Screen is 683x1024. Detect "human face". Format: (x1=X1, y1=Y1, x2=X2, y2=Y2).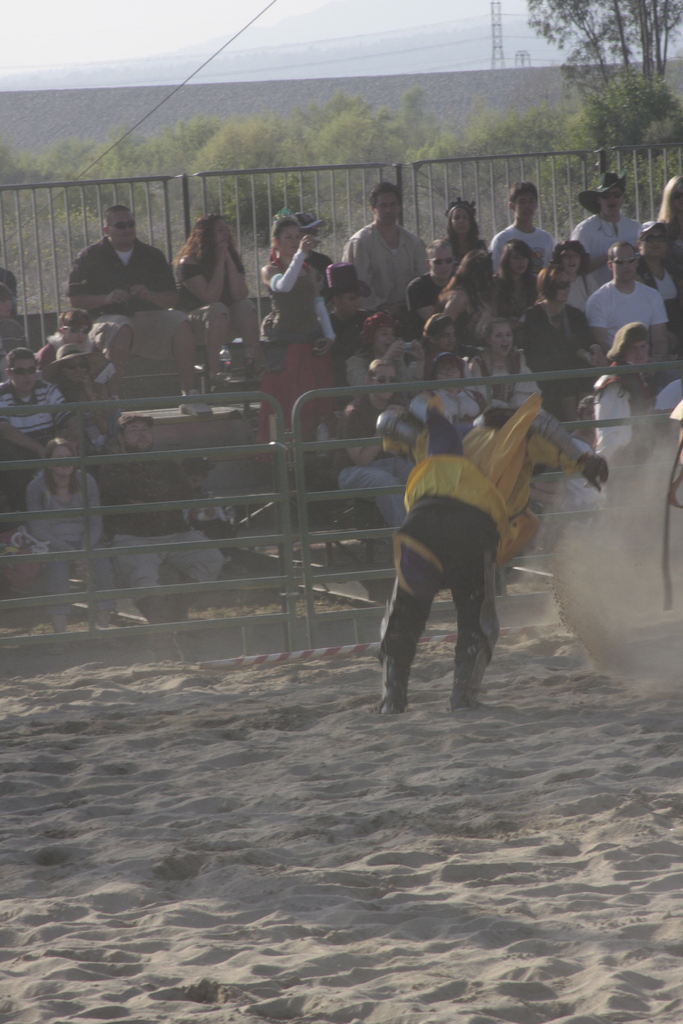
(x1=518, y1=189, x2=536, y2=223).
